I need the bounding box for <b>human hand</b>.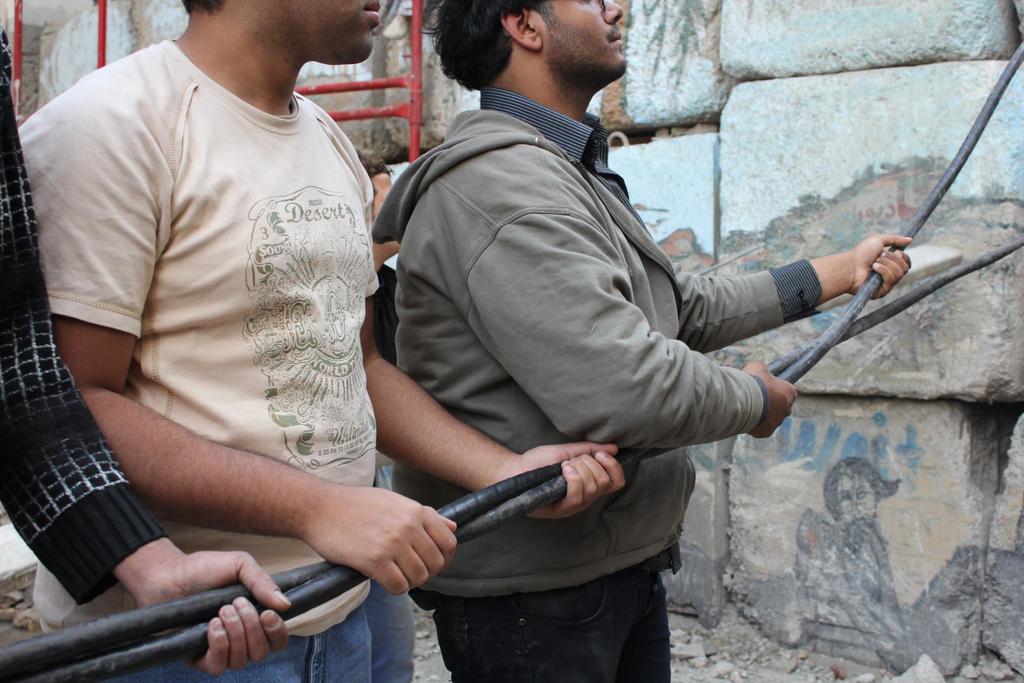
Here it is: <region>741, 357, 800, 444</region>.
